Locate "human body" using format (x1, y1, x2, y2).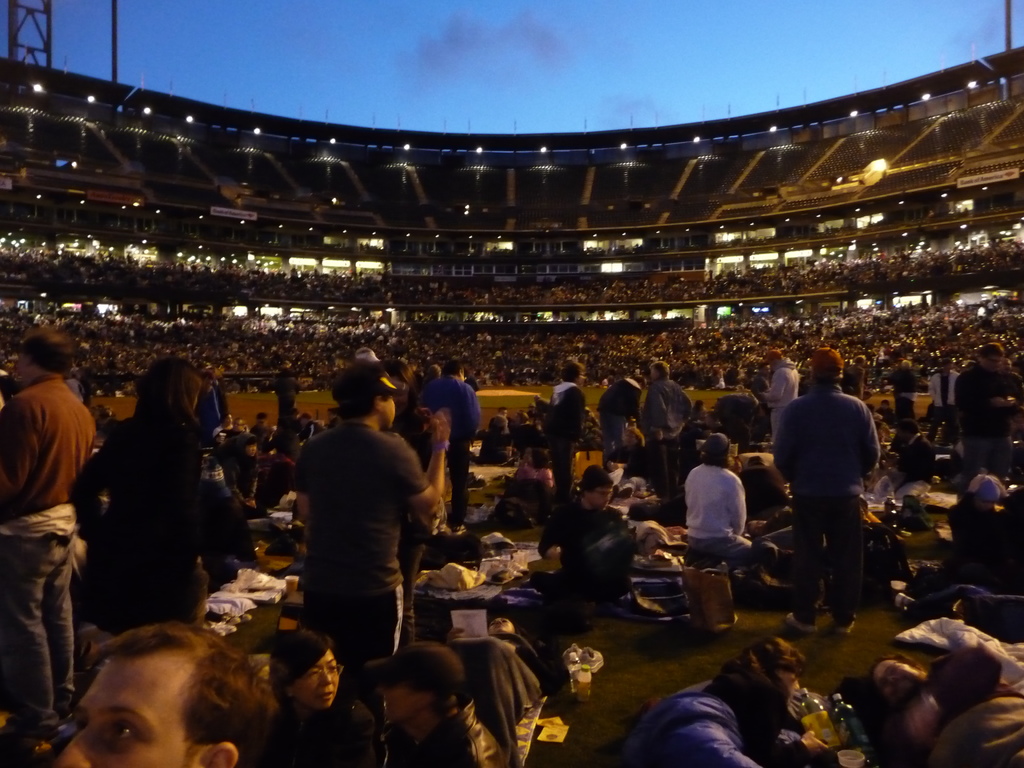
(129, 347, 145, 361).
